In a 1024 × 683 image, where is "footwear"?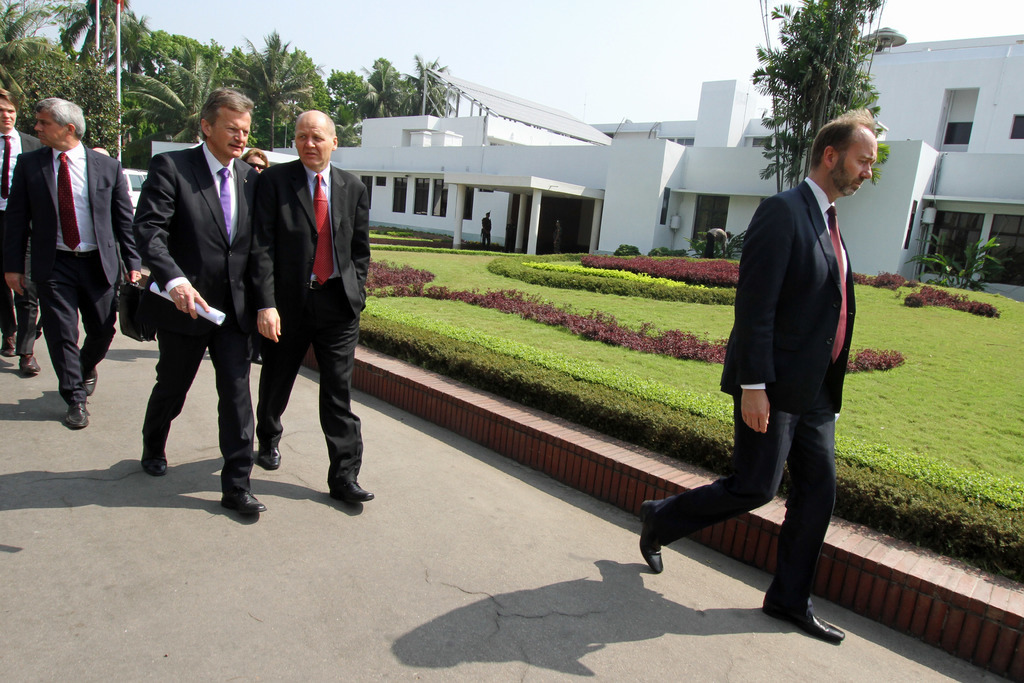
70:400:92:431.
